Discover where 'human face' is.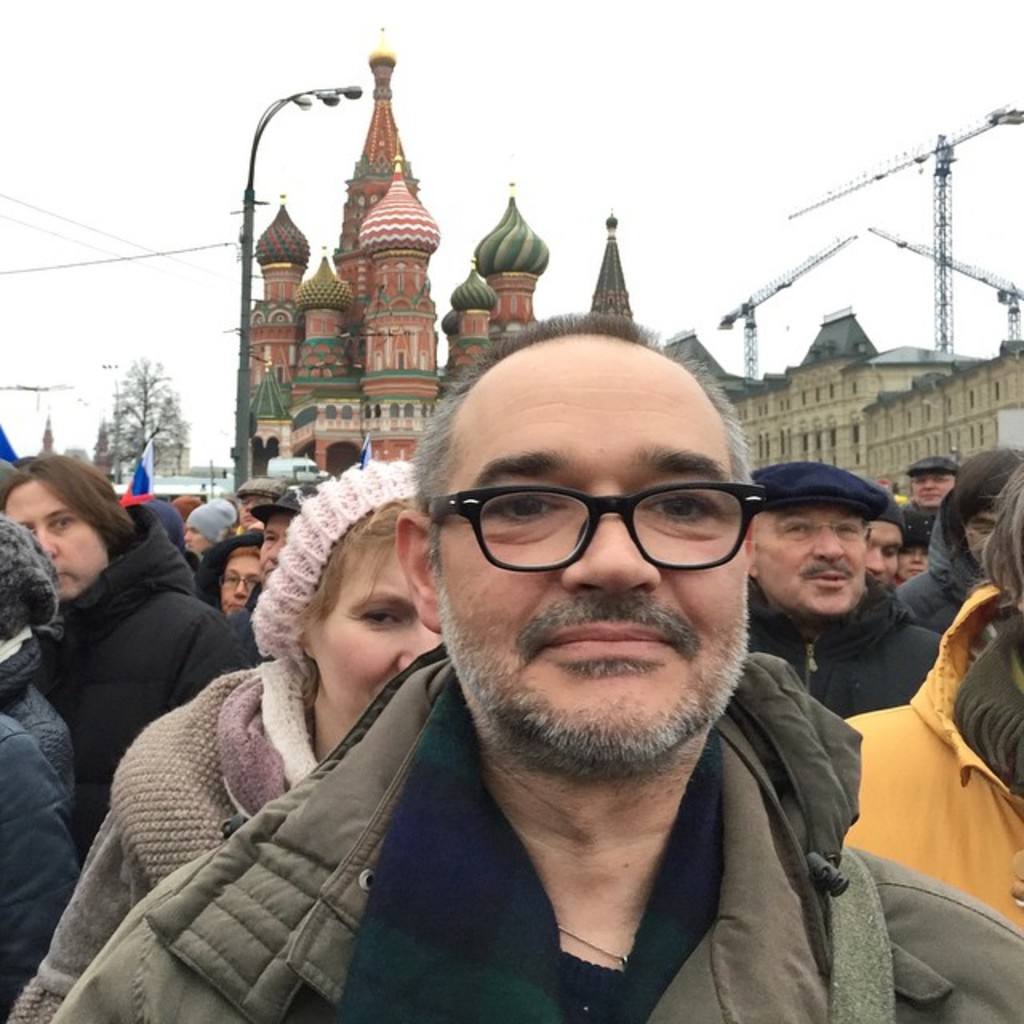
Discovered at pyautogui.locateOnScreen(178, 526, 208, 550).
